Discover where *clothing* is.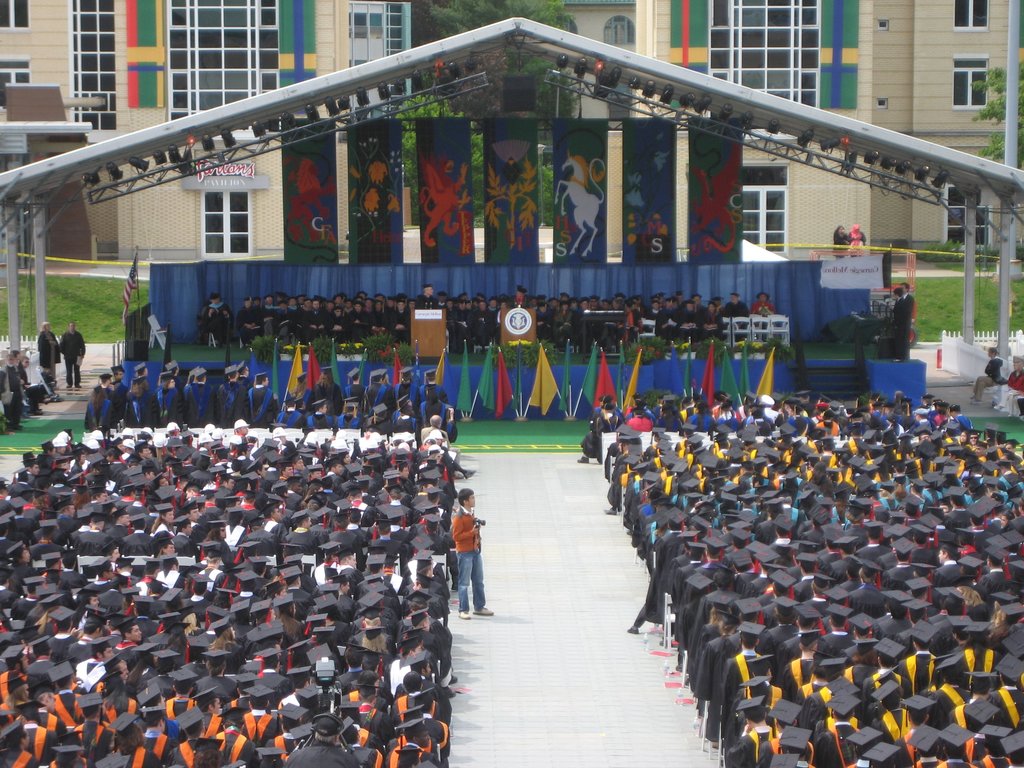
Discovered at detection(451, 507, 486, 614).
